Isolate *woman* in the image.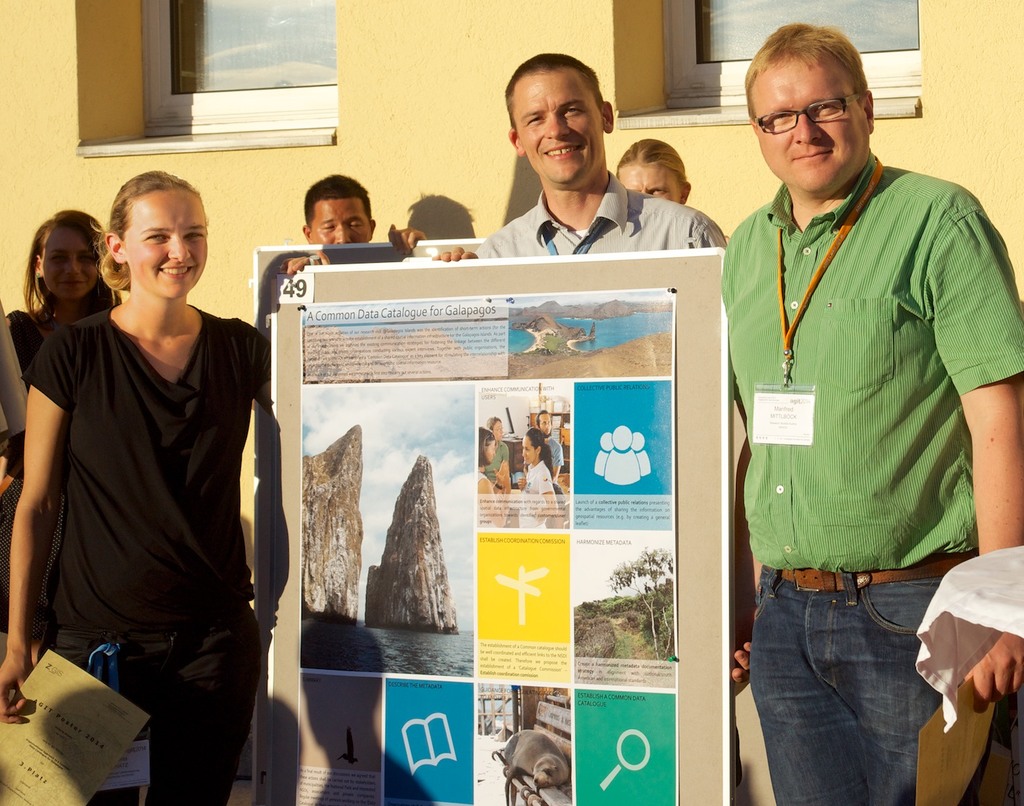
Isolated region: box(516, 427, 557, 533).
